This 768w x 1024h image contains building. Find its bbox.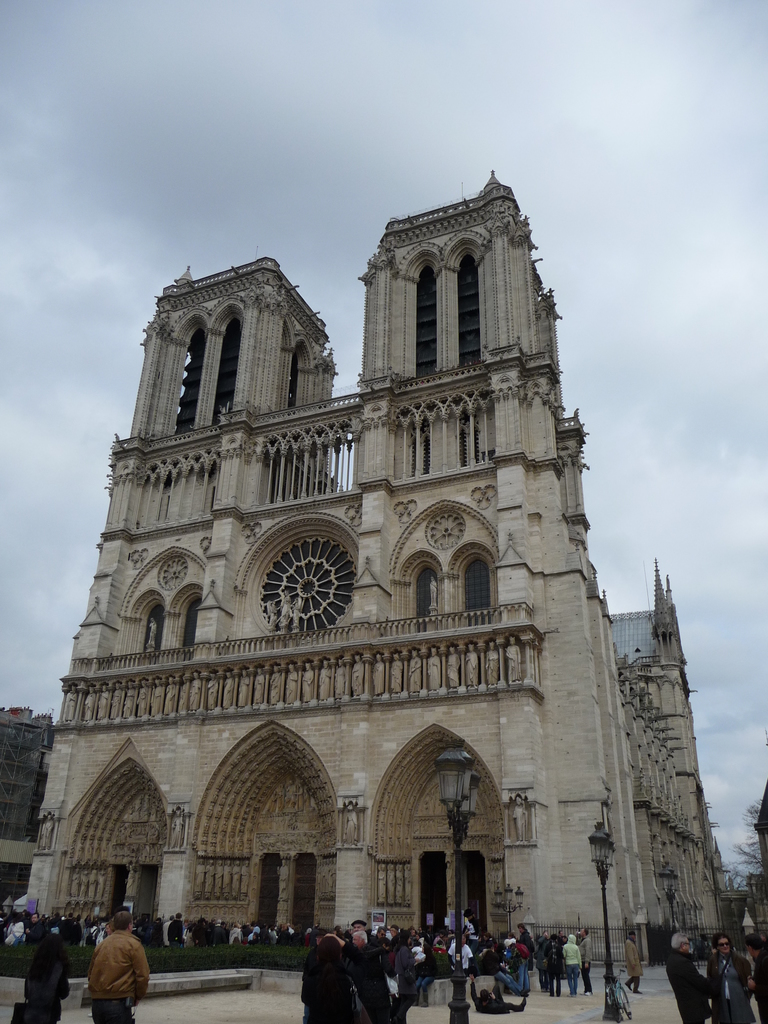
(x1=0, y1=708, x2=58, y2=934).
